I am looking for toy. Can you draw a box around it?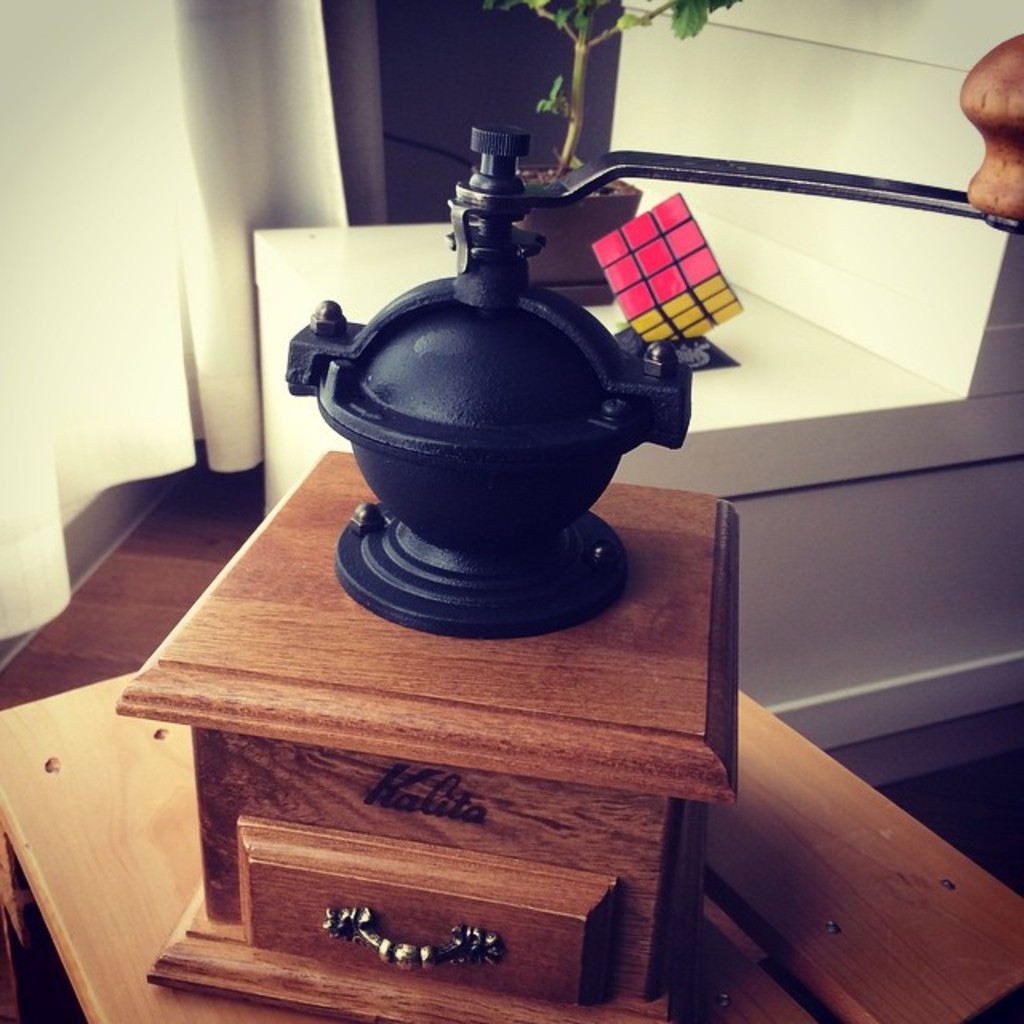
Sure, the bounding box is [590, 192, 741, 355].
